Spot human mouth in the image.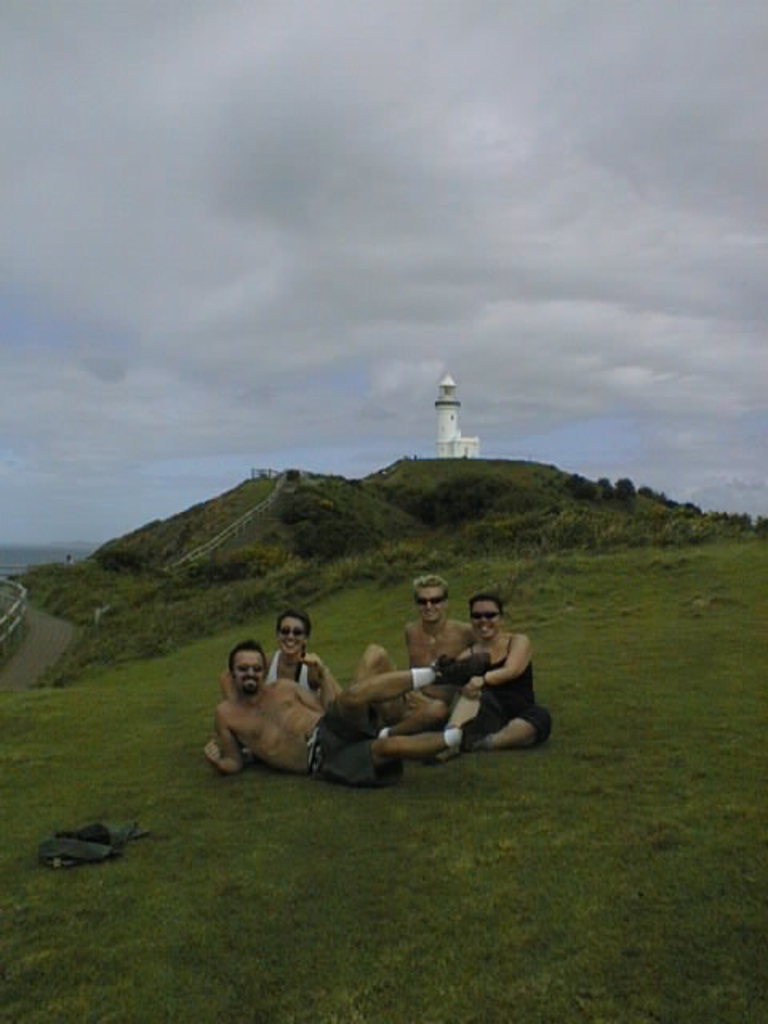
human mouth found at 278,635,302,659.
